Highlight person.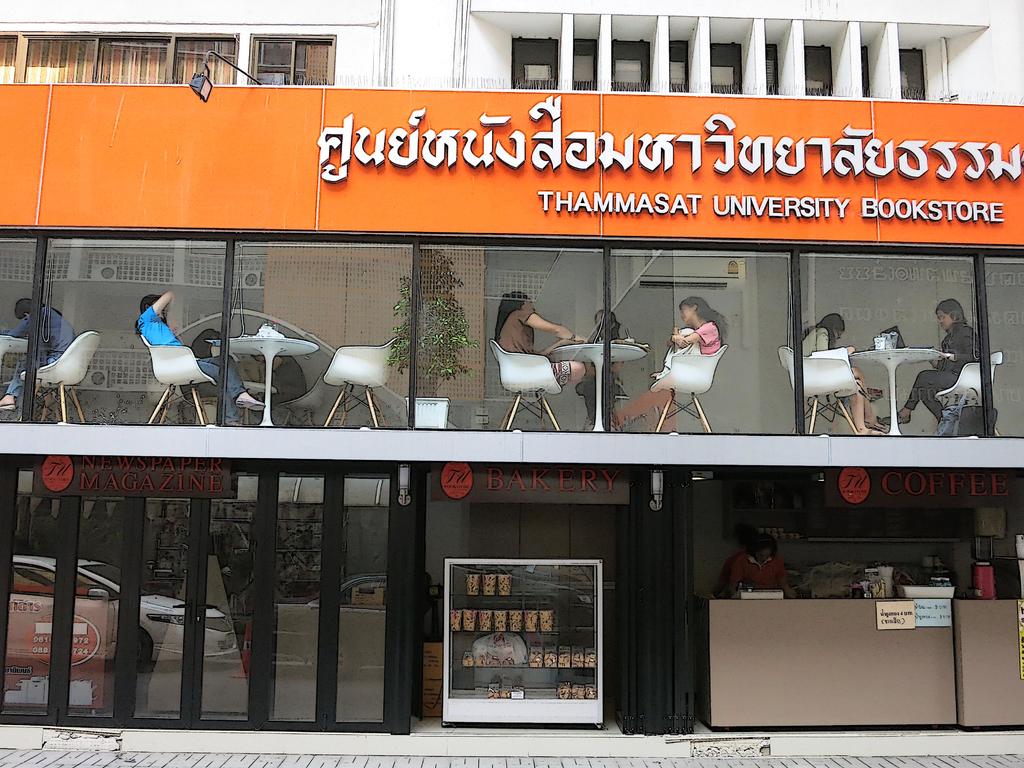
Highlighted region: left=579, top=311, right=622, bottom=428.
